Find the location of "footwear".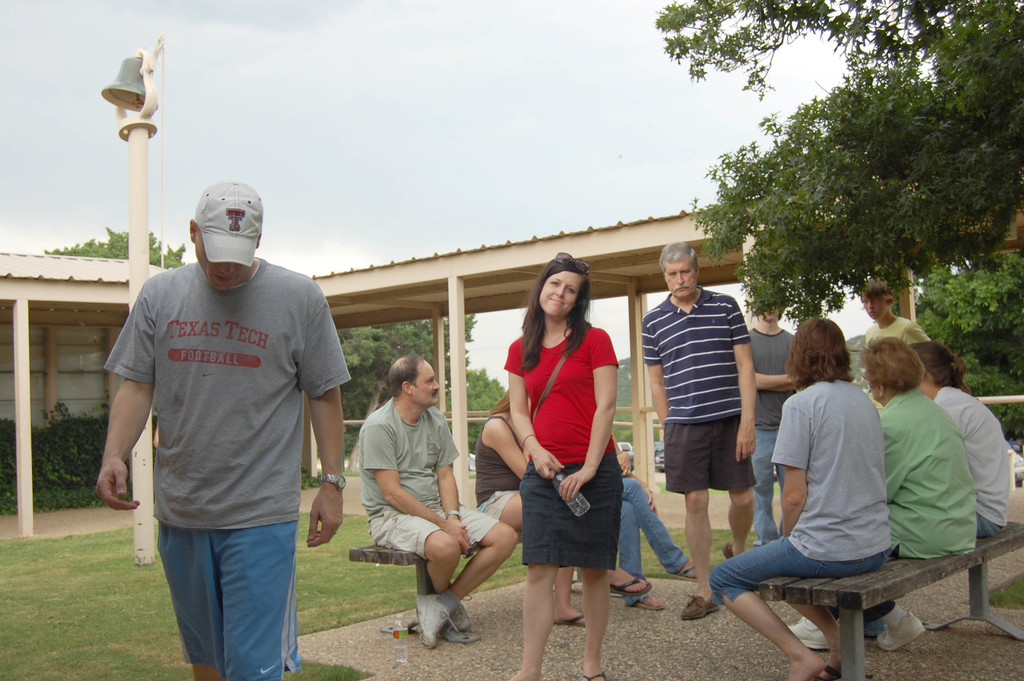
Location: rect(409, 596, 475, 655).
